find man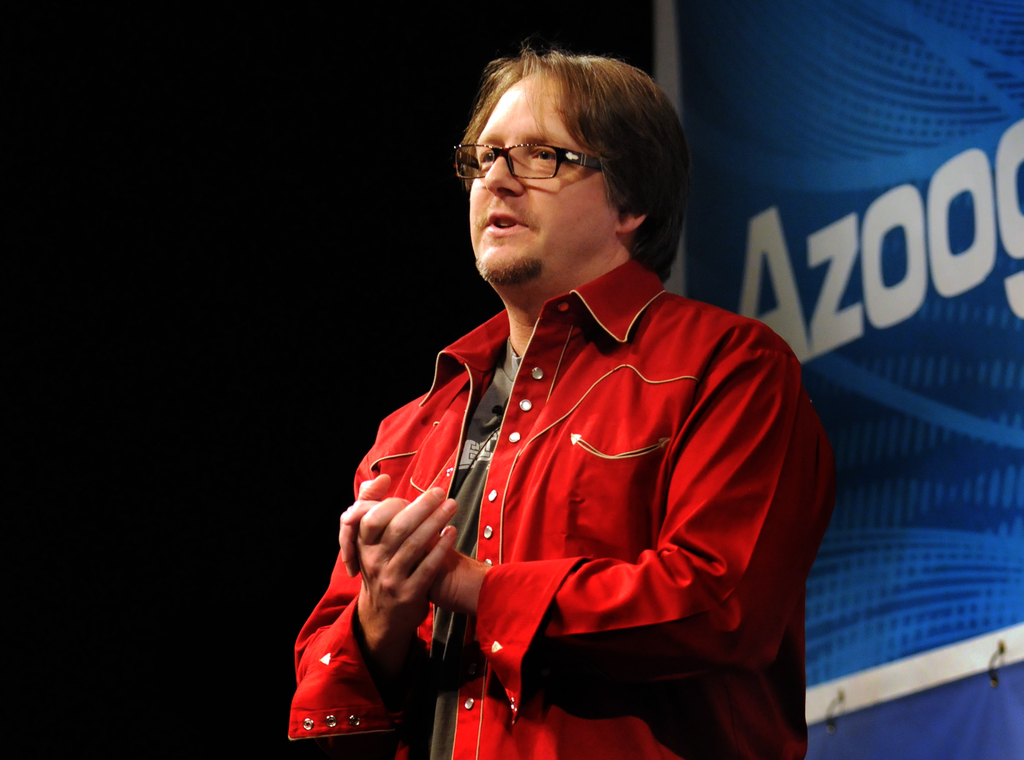
left=288, top=66, right=833, bottom=756
